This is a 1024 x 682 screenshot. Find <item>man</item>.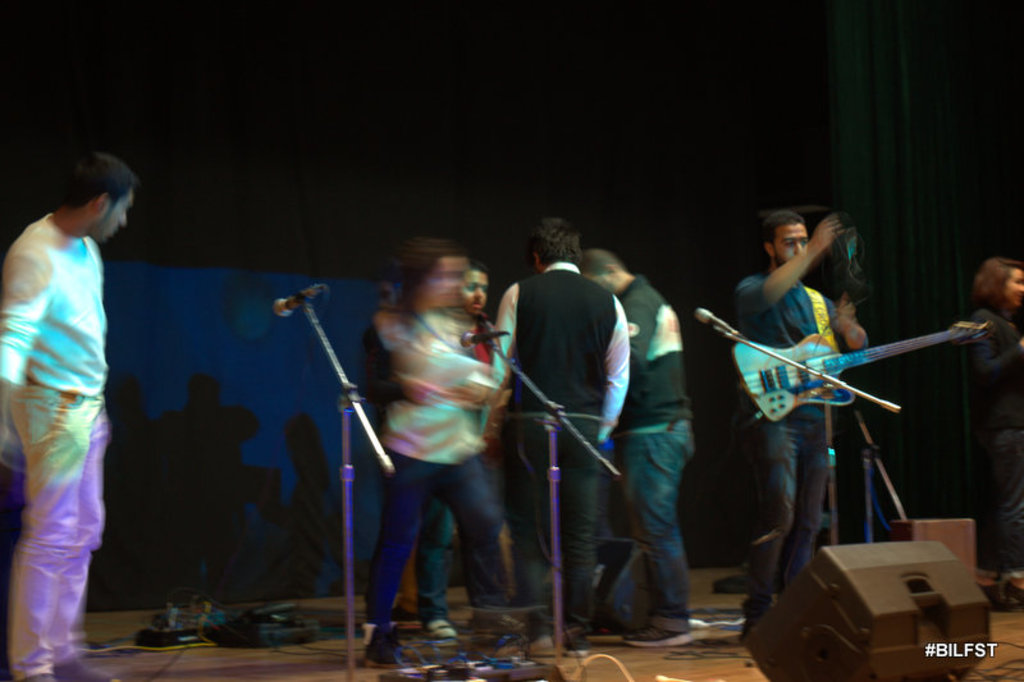
Bounding box: [left=737, top=211, right=869, bottom=642].
